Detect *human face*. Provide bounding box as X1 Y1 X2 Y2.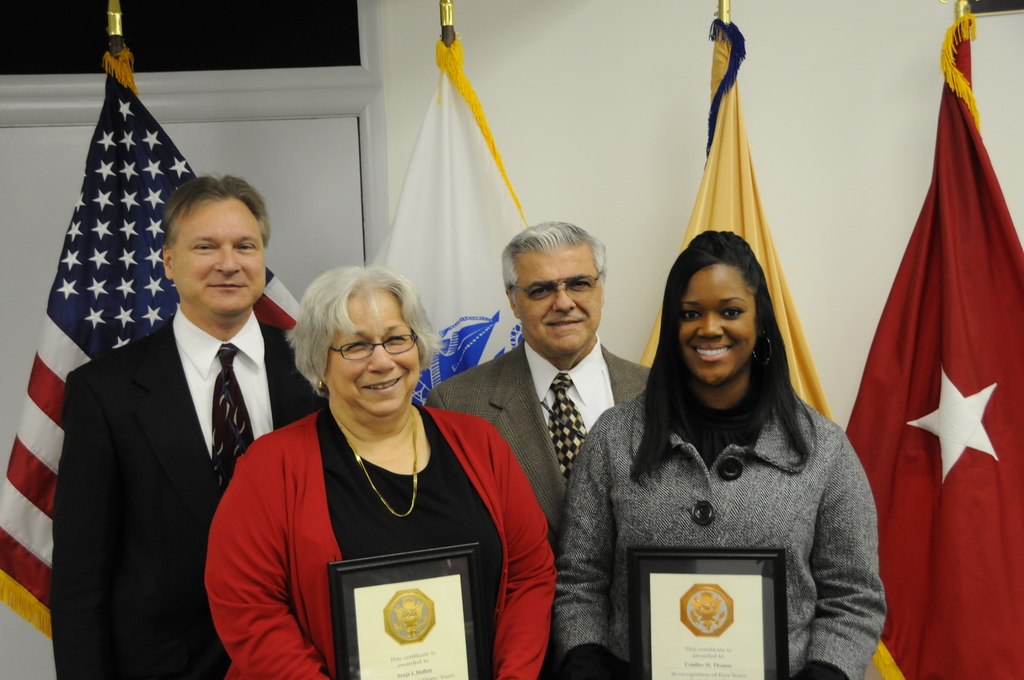
324 292 421 419.
